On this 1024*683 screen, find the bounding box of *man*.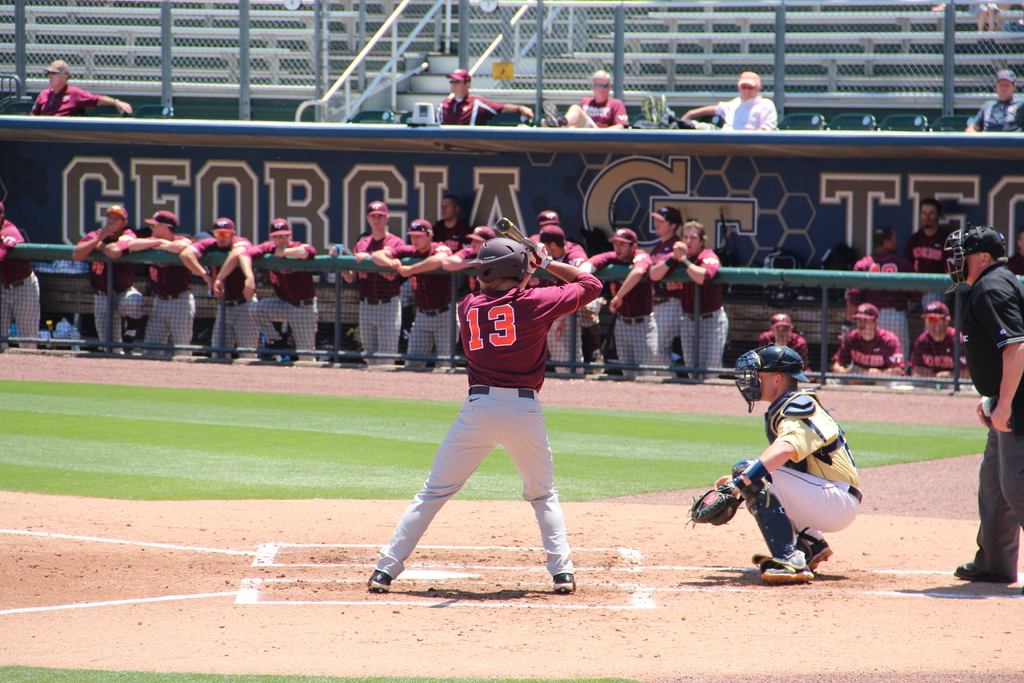
Bounding box: 680/345/860/579.
